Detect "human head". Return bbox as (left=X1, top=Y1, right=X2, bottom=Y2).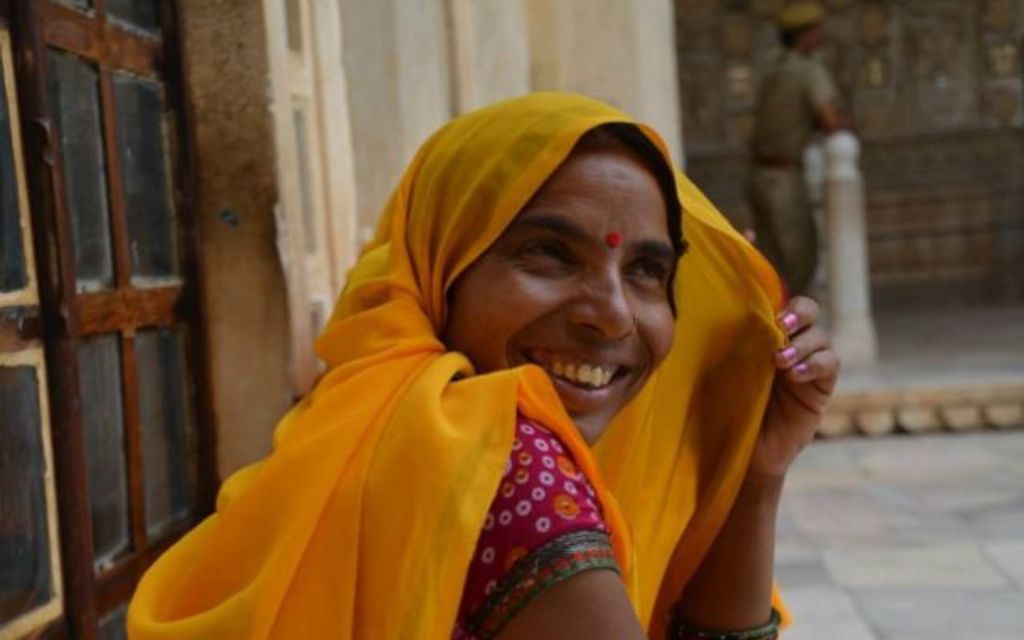
(left=445, top=128, right=682, bottom=448).
